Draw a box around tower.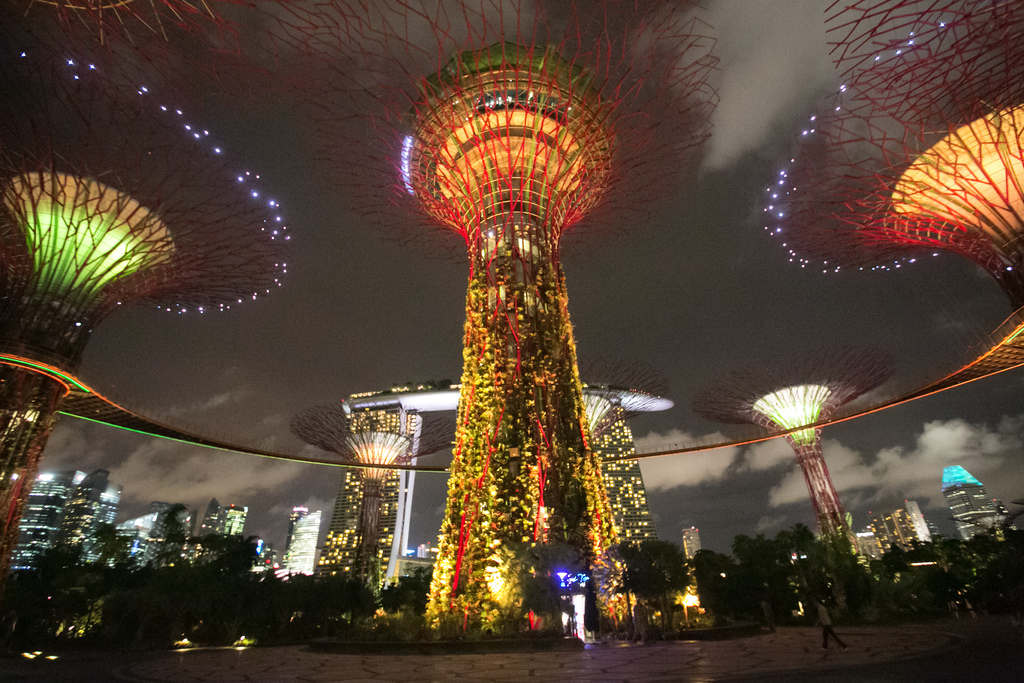
945, 463, 1008, 552.
